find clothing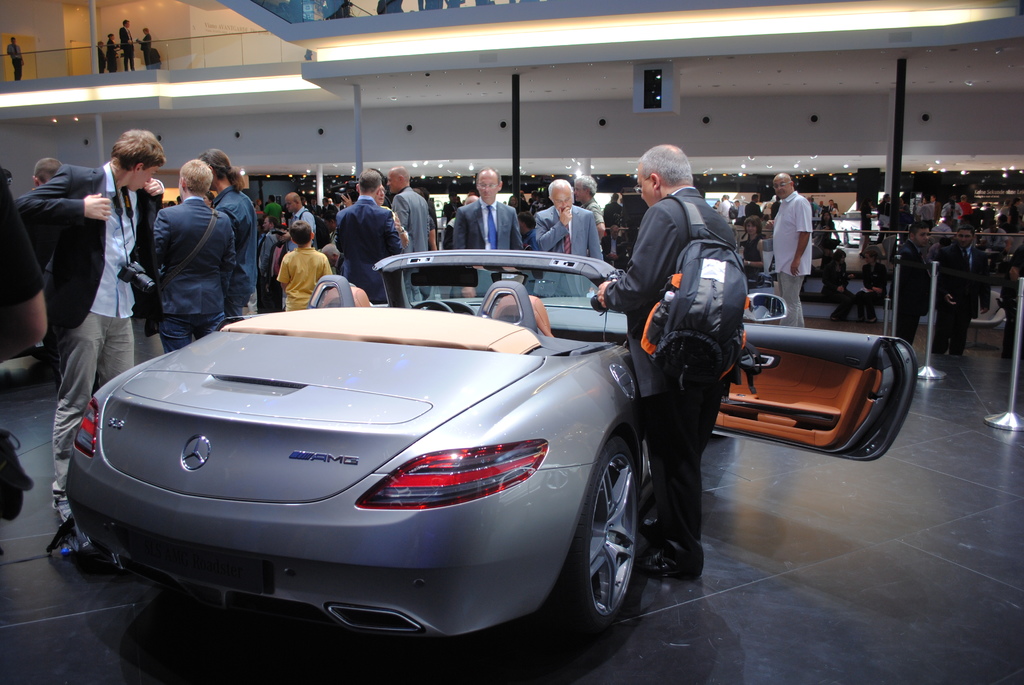
bbox=(429, 216, 436, 226)
